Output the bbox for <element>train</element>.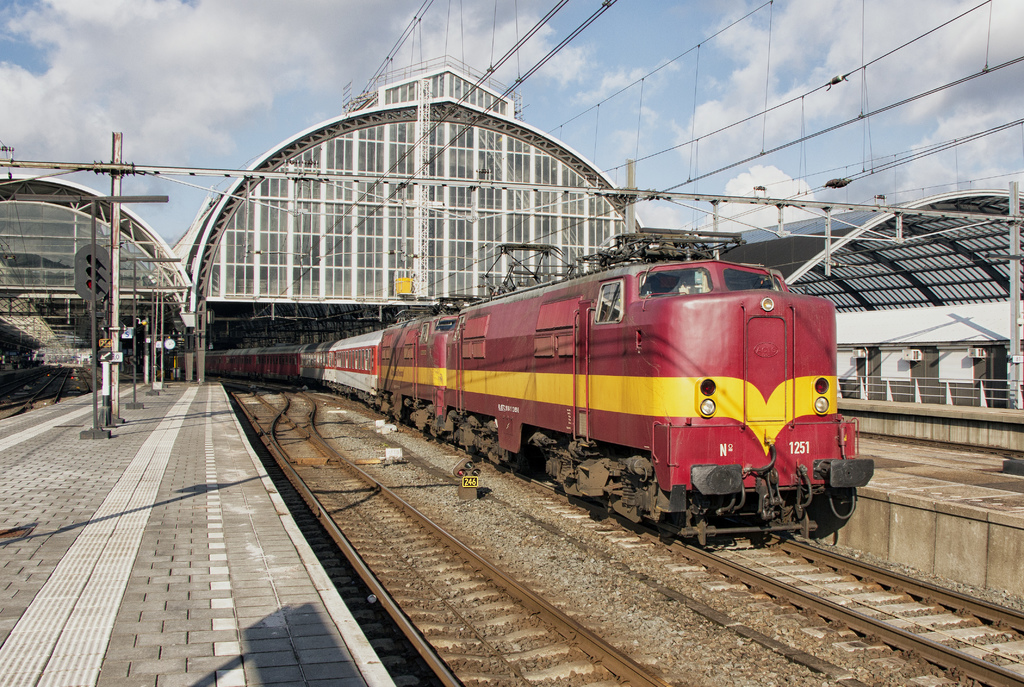
177,232,877,549.
